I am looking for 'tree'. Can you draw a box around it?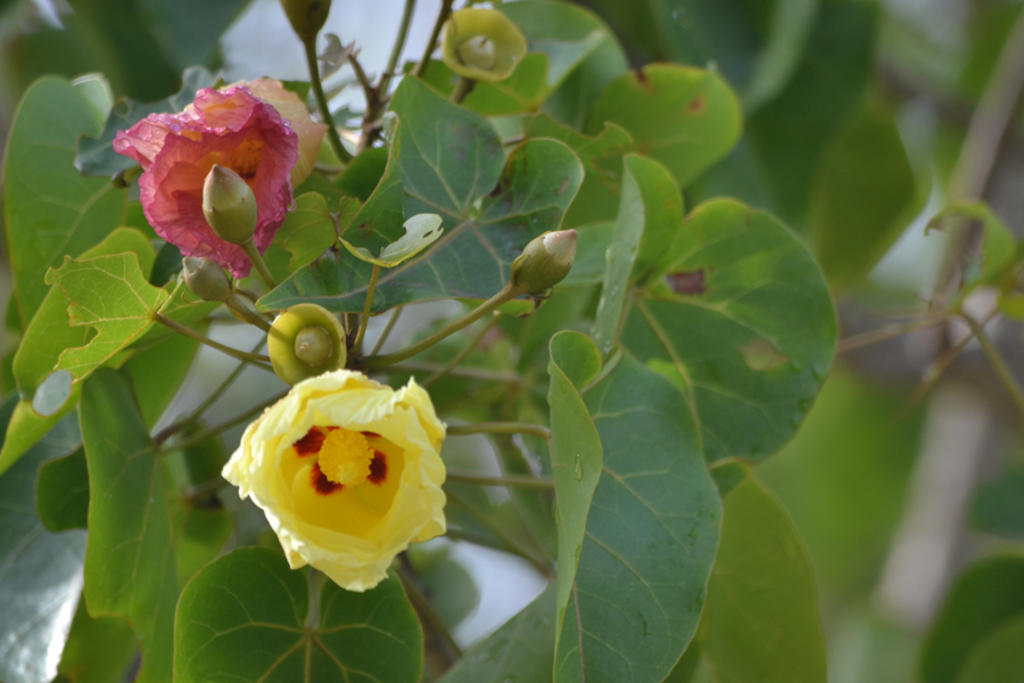
Sure, the bounding box is <box>0,0,1023,682</box>.
